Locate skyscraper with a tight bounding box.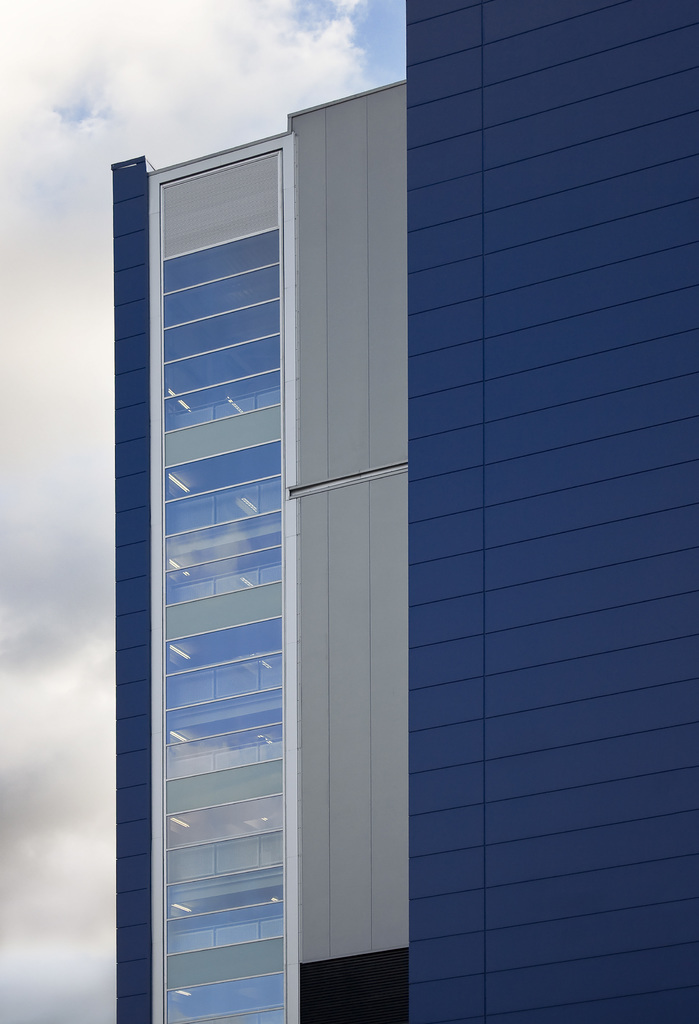
region(117, 0, 698, 1023).
